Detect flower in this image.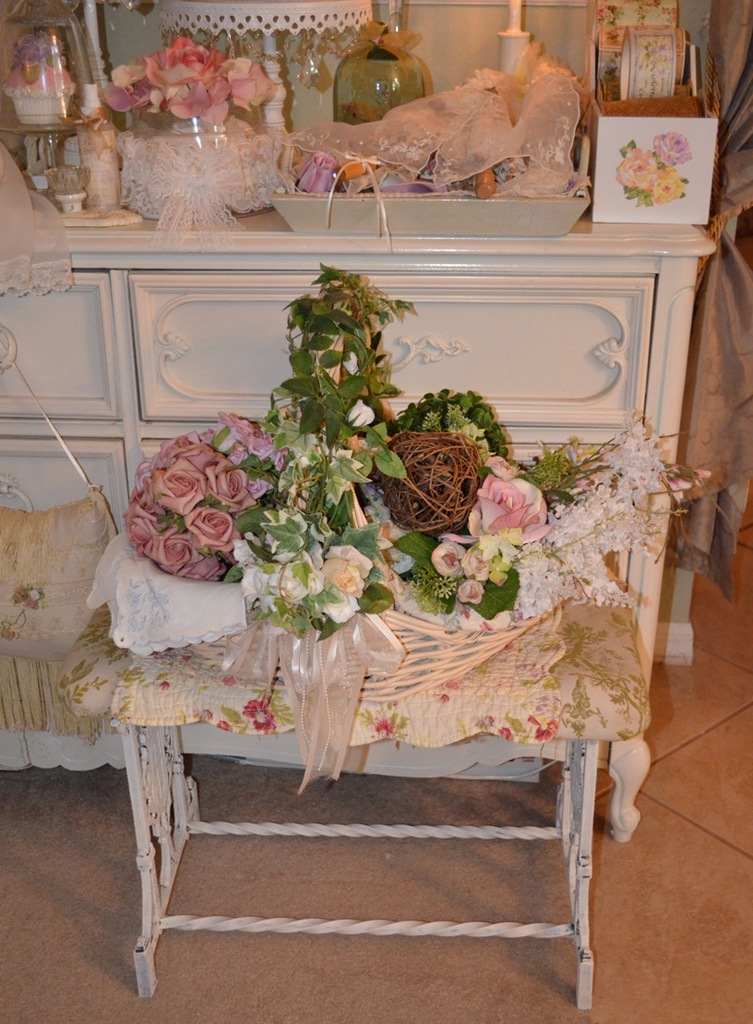
Detection: [344, 399, 375, 428].
